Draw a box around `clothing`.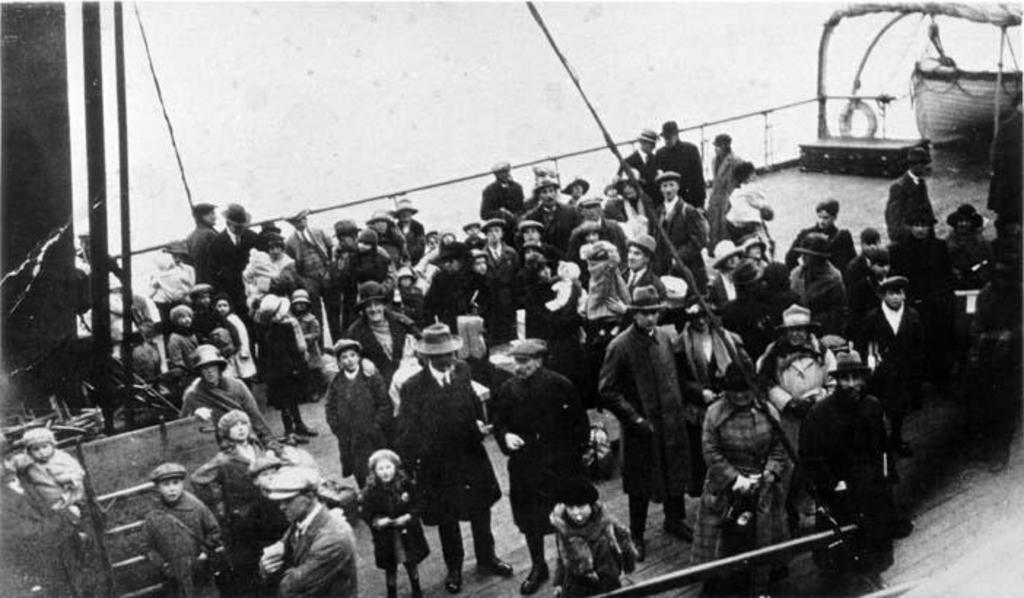
region(658, 201, 700, 263).
